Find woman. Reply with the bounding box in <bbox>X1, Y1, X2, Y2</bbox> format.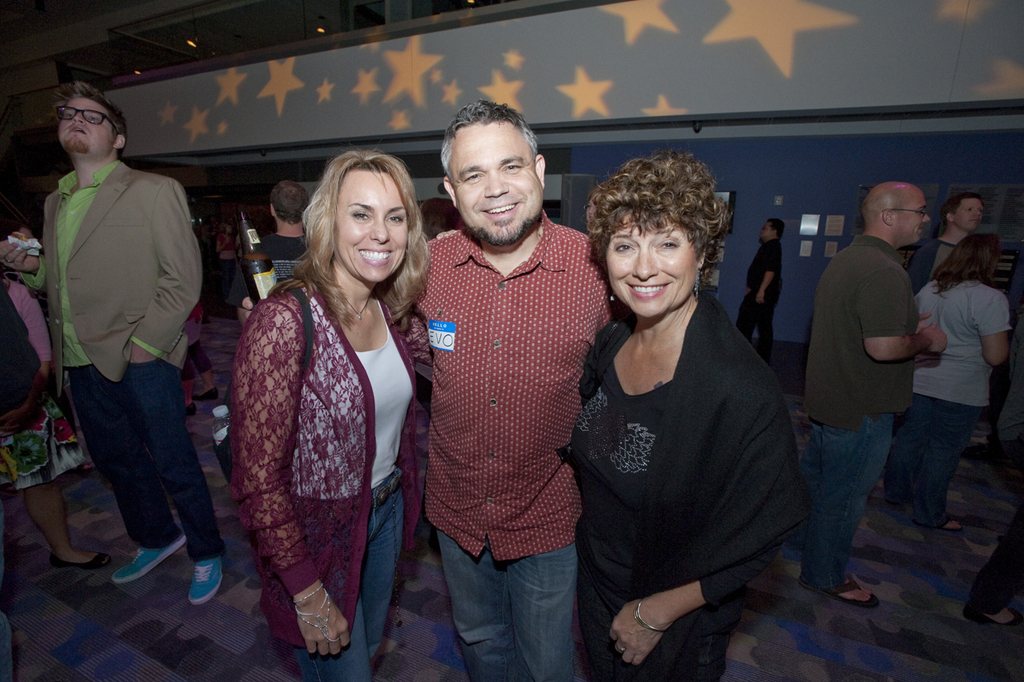
<bbox>232, 152, 437, 681</bbox>.
